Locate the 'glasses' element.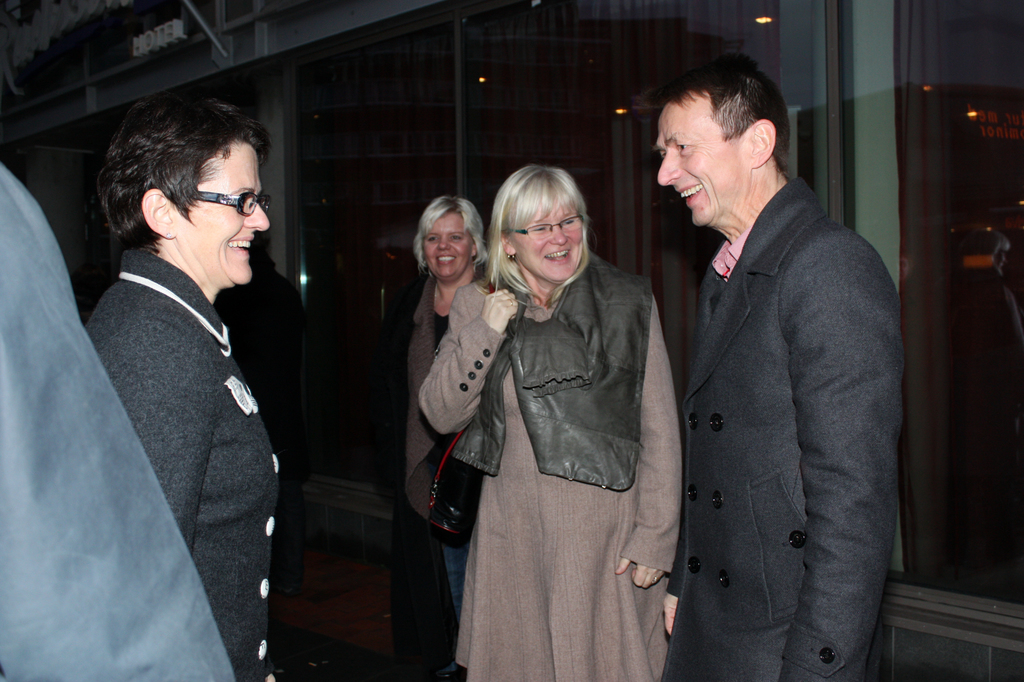
Element bbox: x1=150, y1=178, x2=274, y2=225.
